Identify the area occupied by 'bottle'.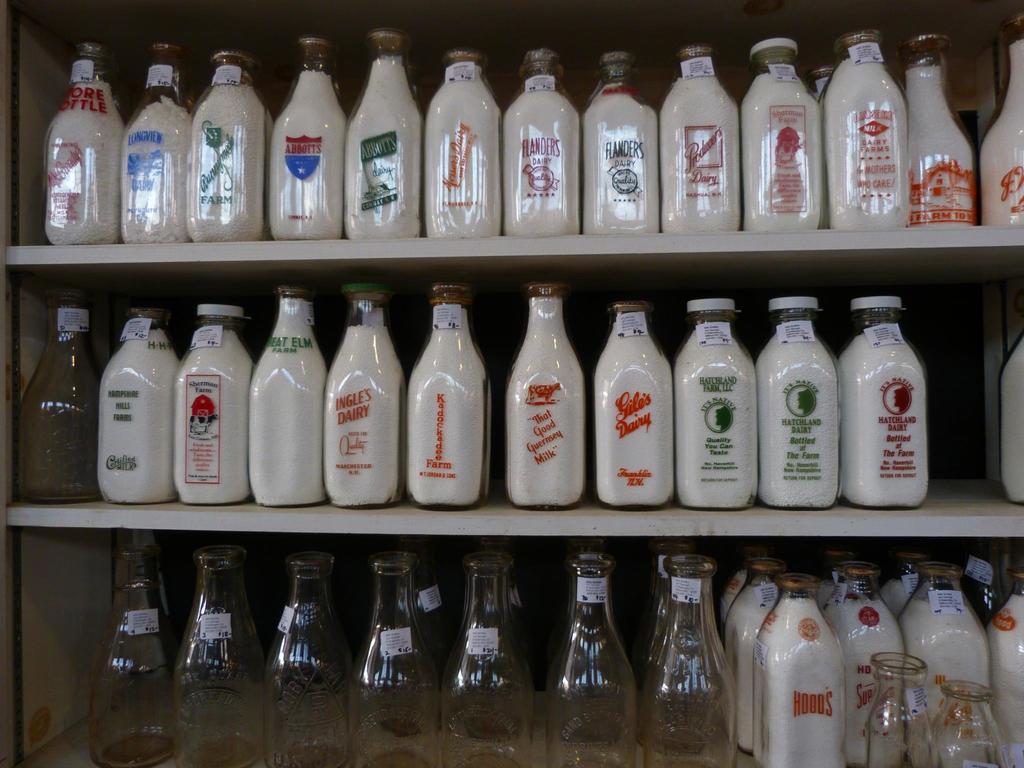
Area: 405/284/493/508.
